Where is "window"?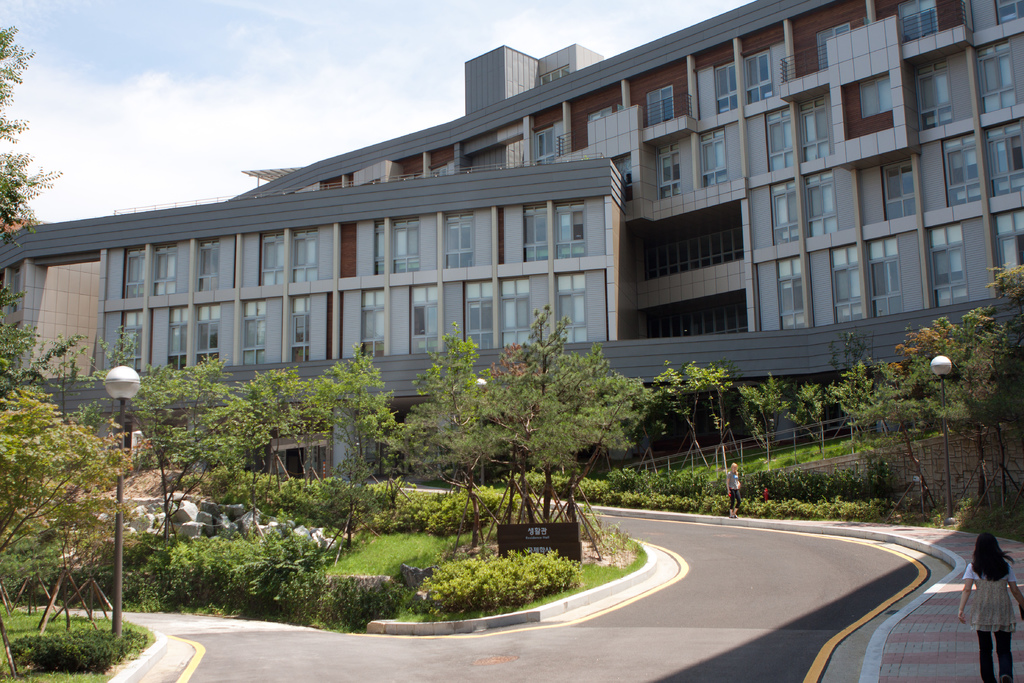
{"left": 780, "top": 251, "right": 811, "bottom": 328}.
